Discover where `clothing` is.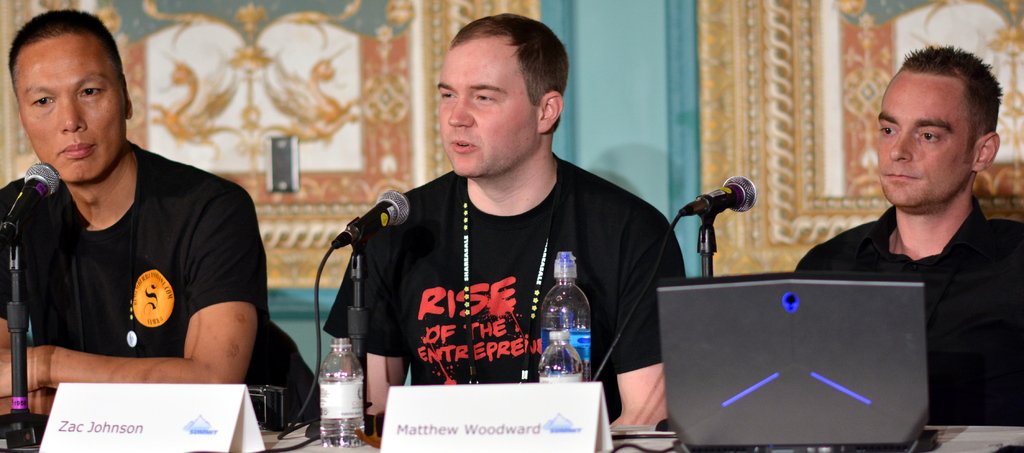
Discovered at [x1=795, y1=200, x2=1023, y2=418].
